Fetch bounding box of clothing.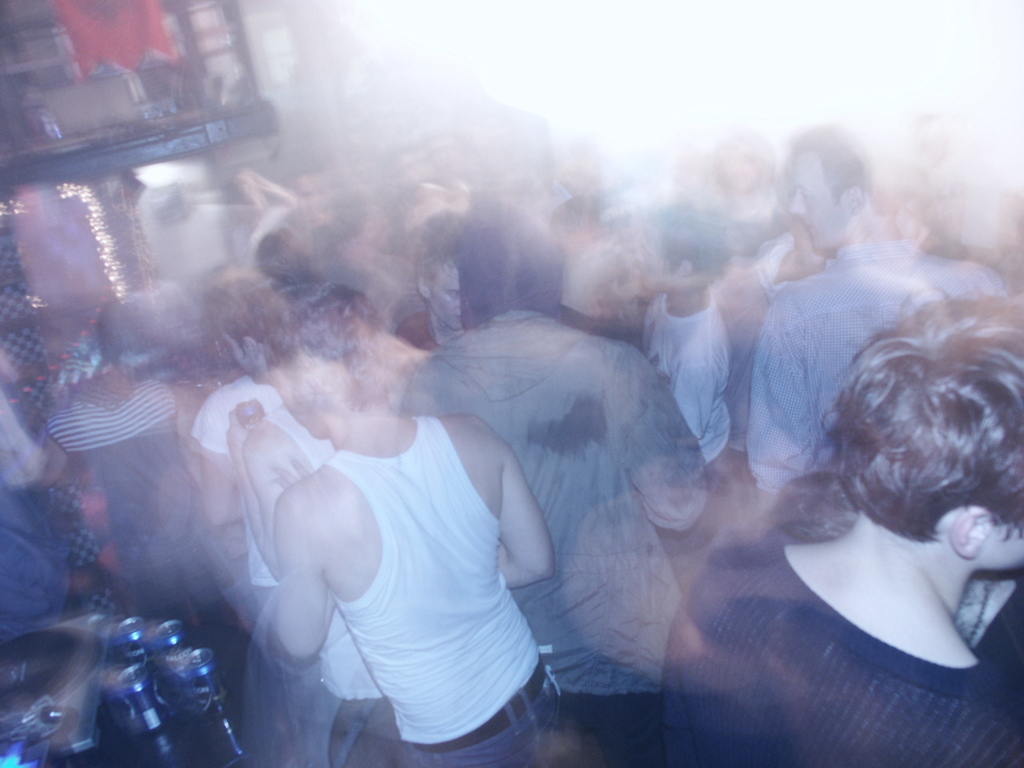
Bbox: bbox=[734, 239, 1007, 514].
